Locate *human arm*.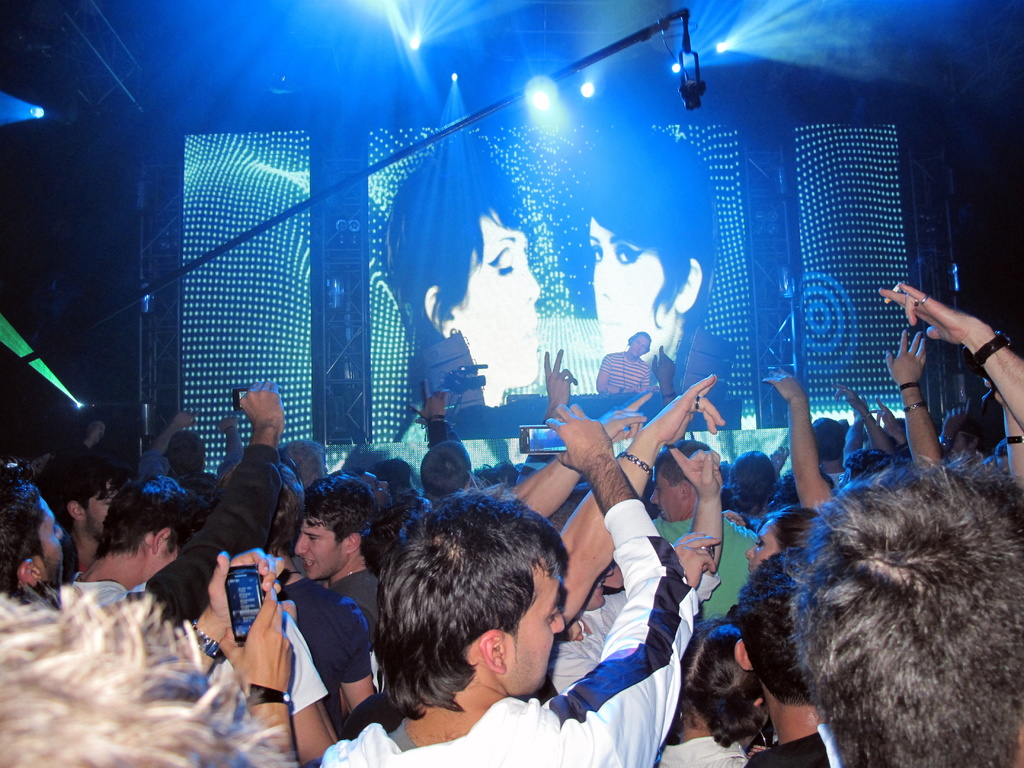
Bounding box: box(281, 621, 338, 762).
